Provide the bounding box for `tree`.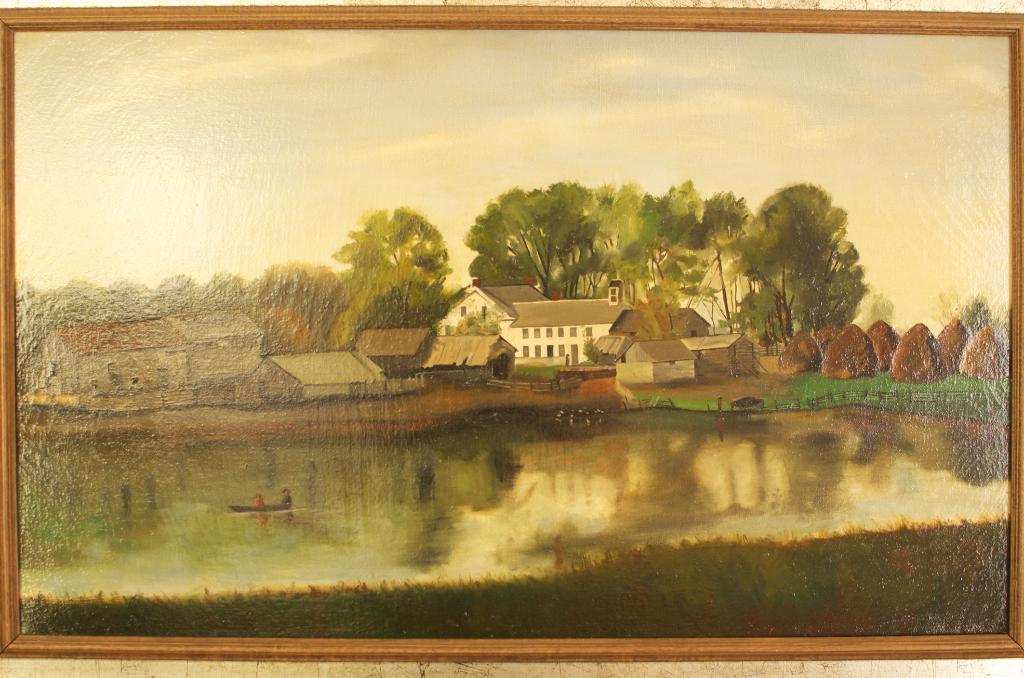
750, 162, 879, 351.
